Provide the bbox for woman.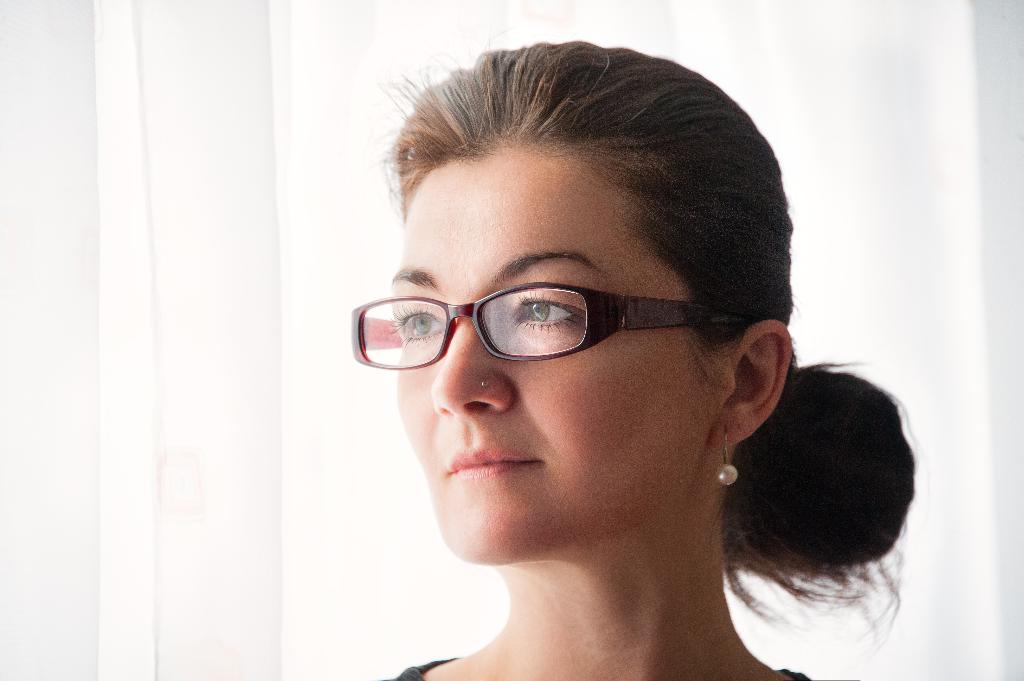
[x1=306, y1=44, x2=865, y2=680].
